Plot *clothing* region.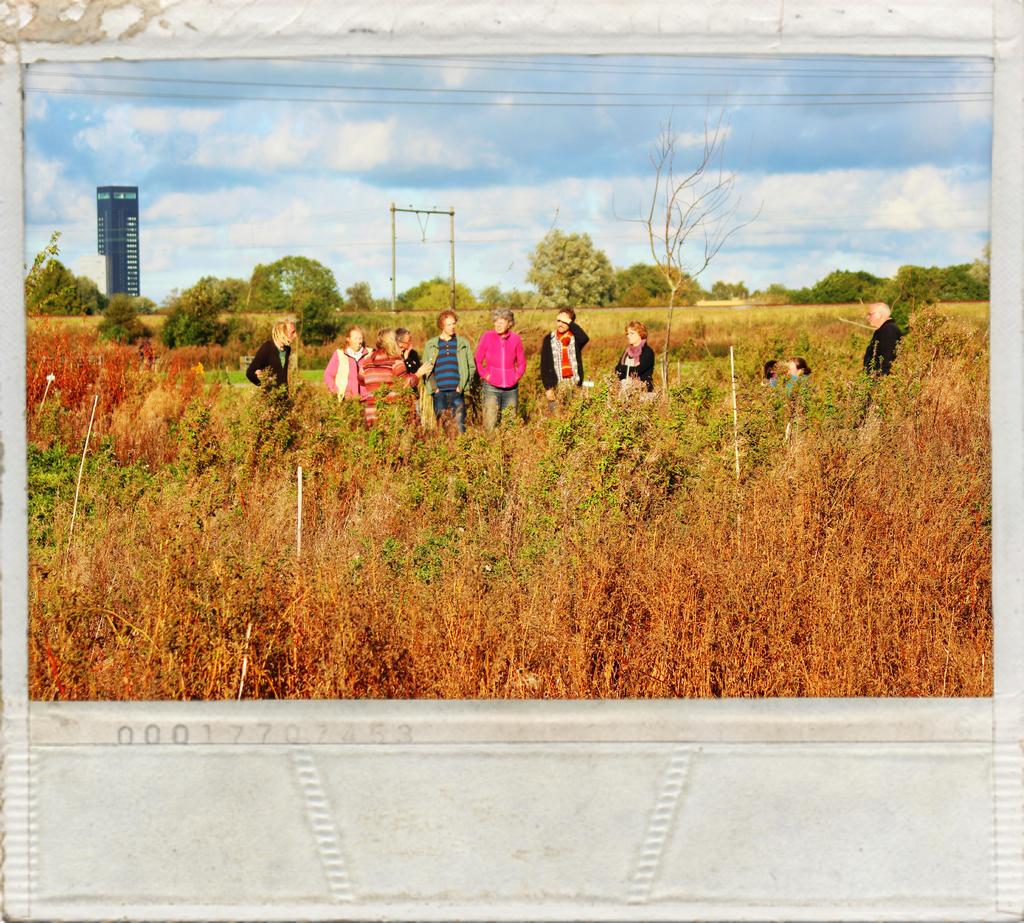
Plotted at 395 349 427 401.
